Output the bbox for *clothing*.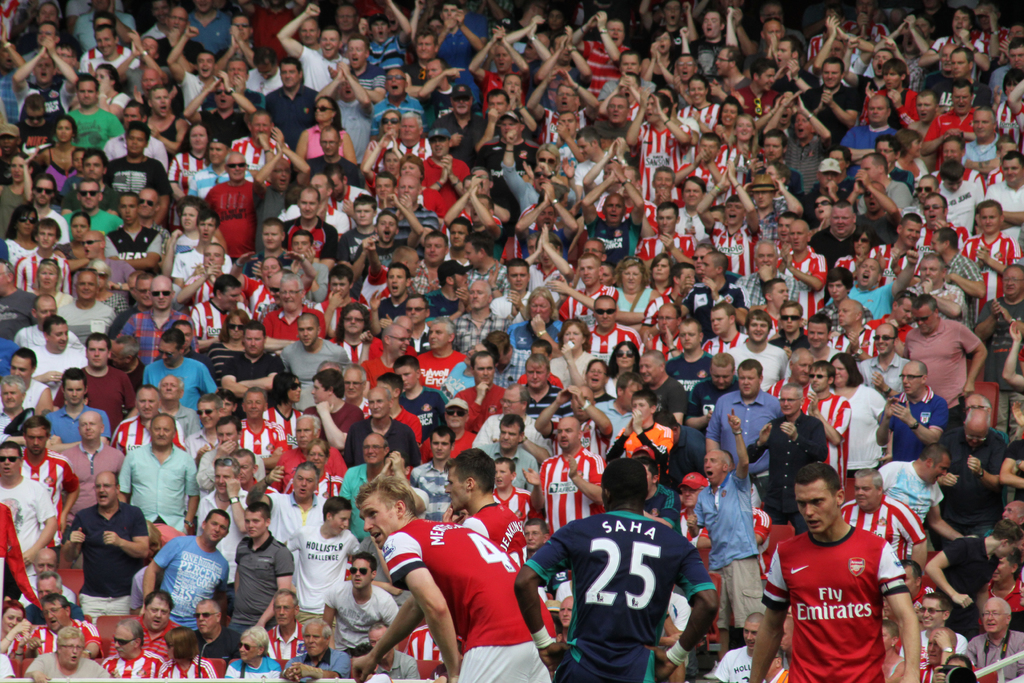
bbox(658, 374, 684, 428).
